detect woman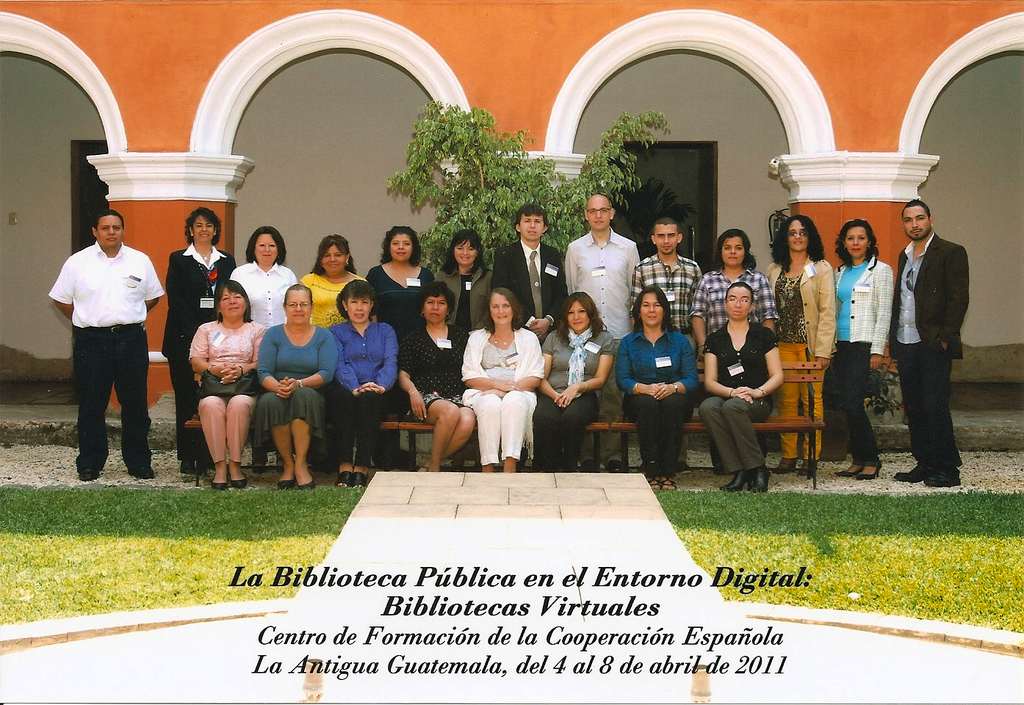
(left=688, top=228, right=785, bottom=352)
